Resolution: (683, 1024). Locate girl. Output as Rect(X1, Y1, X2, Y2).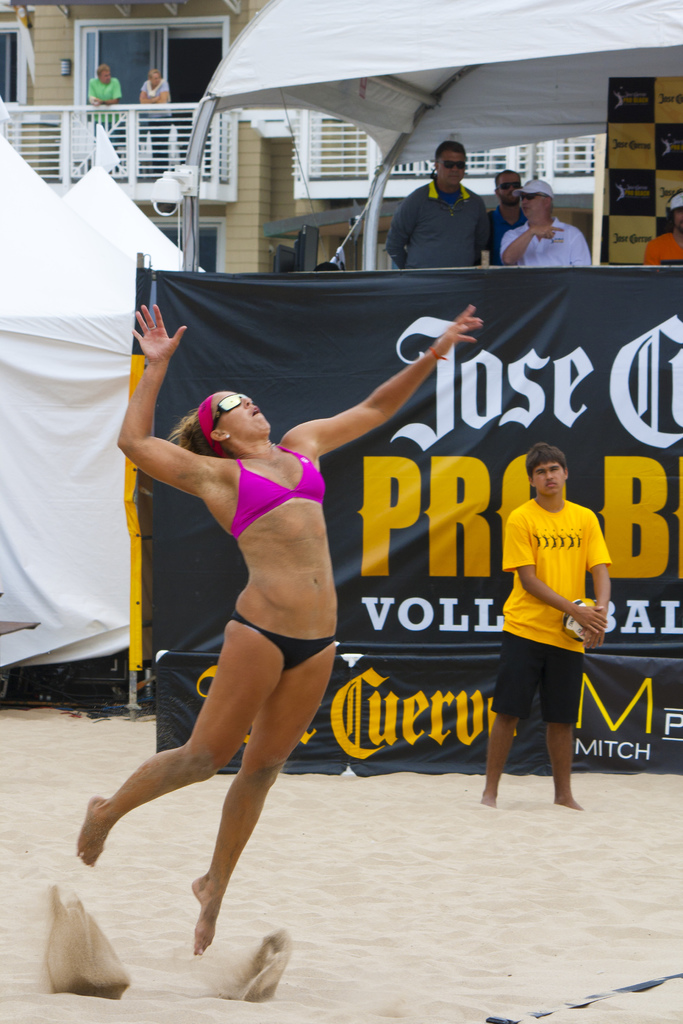
Rect(76, 302, 482, 956).
